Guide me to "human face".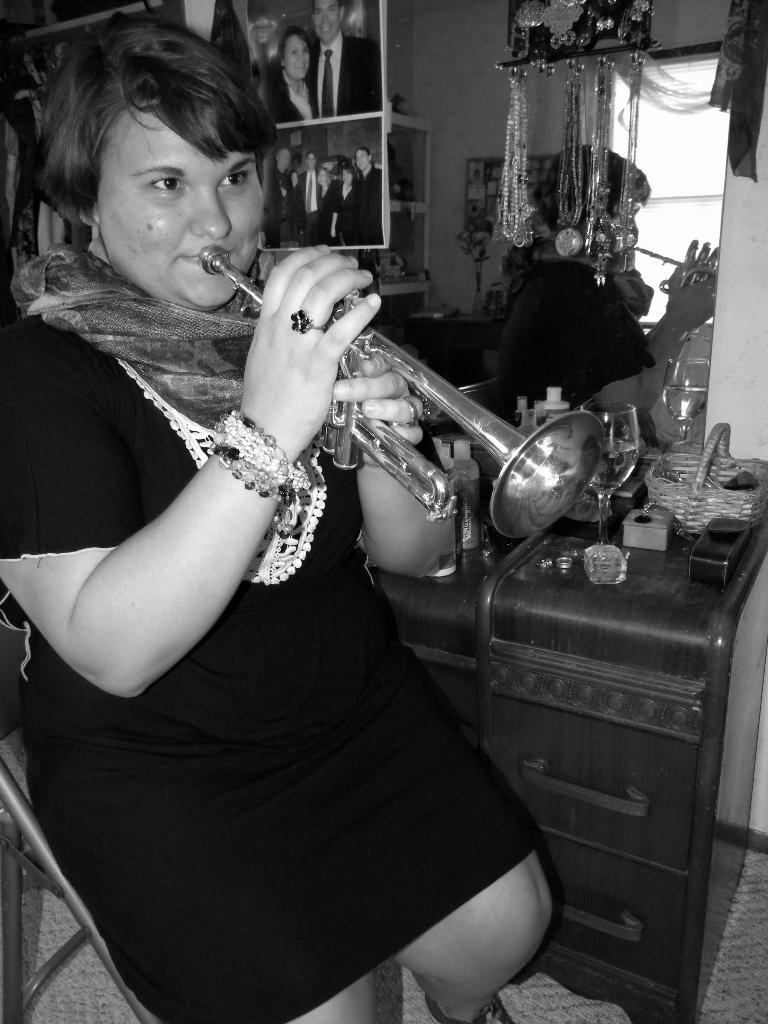
Guidance: bbox(61, 67, 263, 292).
